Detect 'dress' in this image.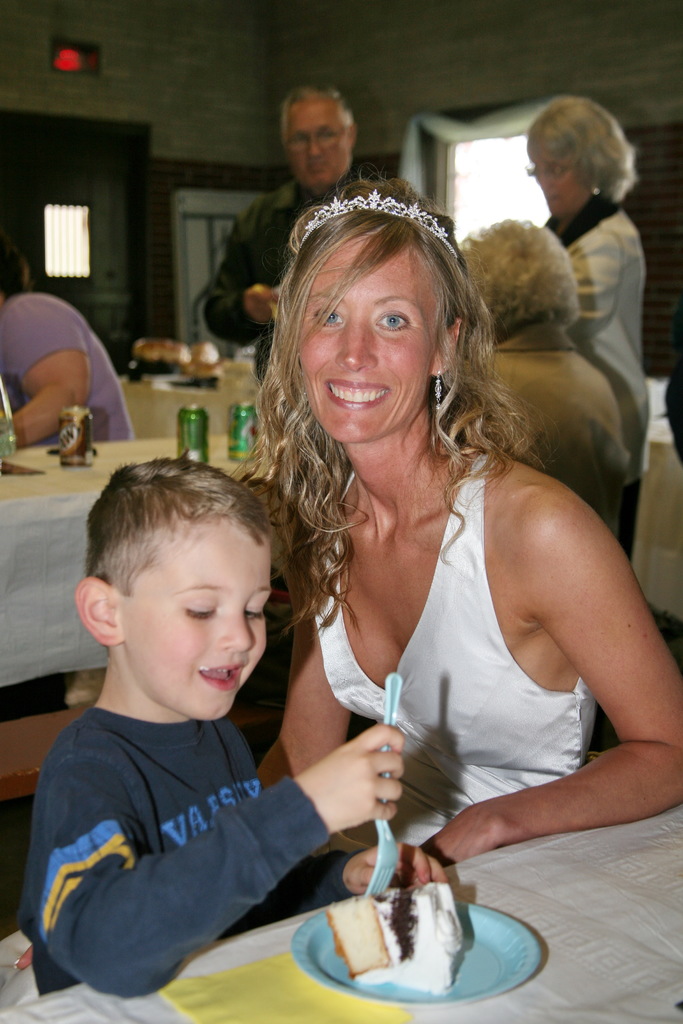
Detection: rect(276, 461, 617, 845).
